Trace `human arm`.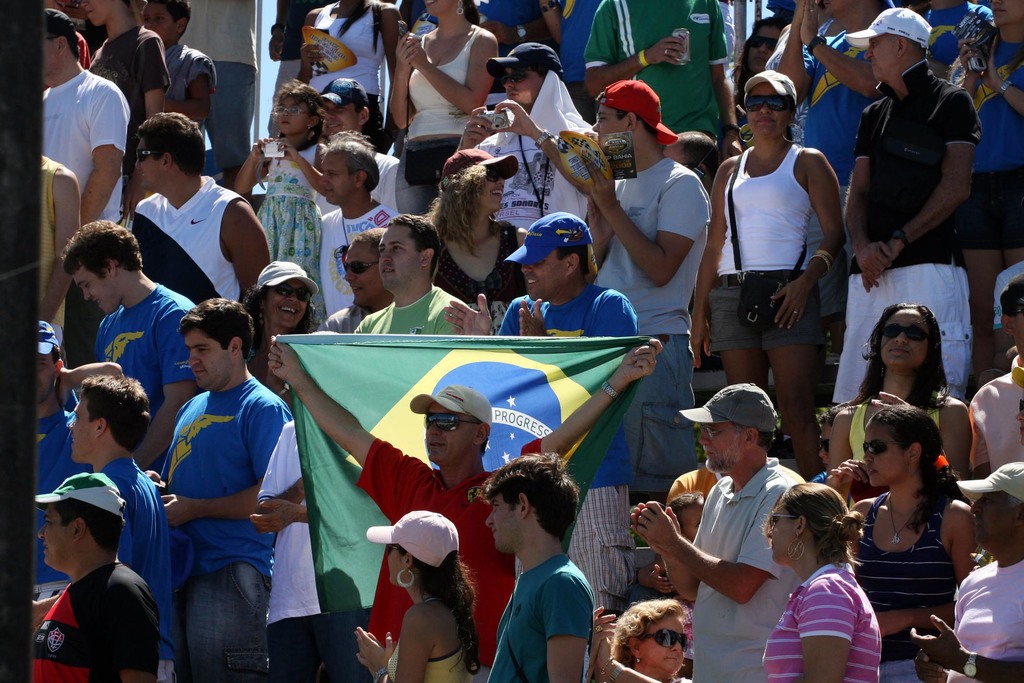
Traced to l=442, t=286, r=531, b=339.
